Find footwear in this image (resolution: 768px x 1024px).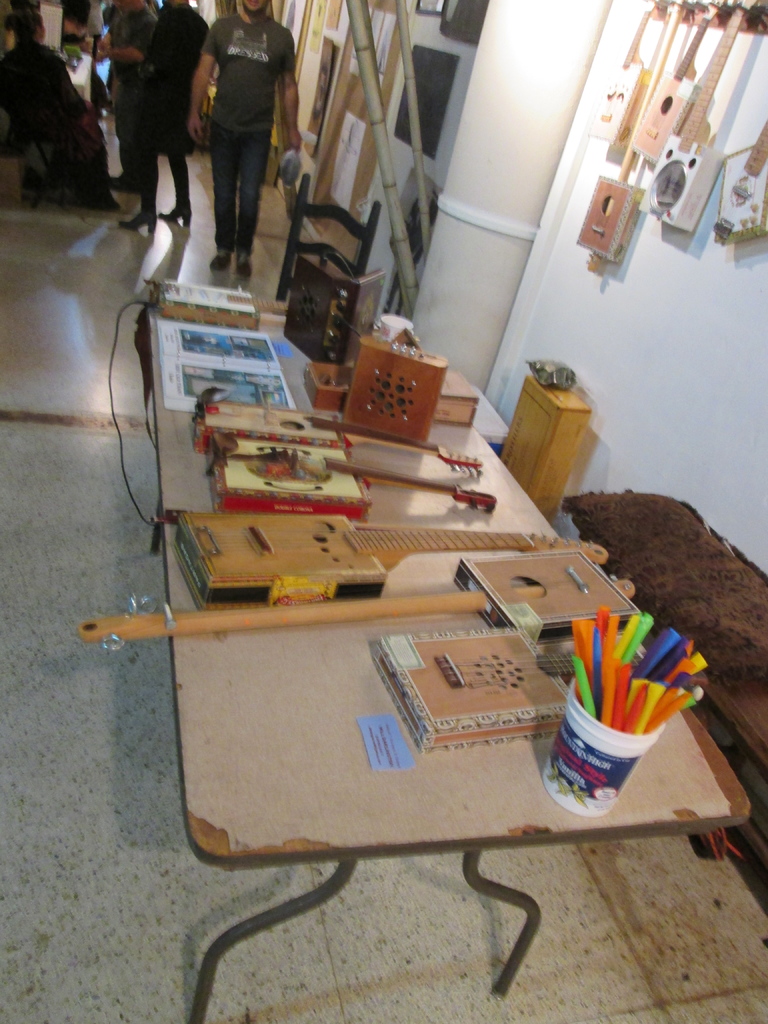
bbox=(161, 202, 193, 230).
